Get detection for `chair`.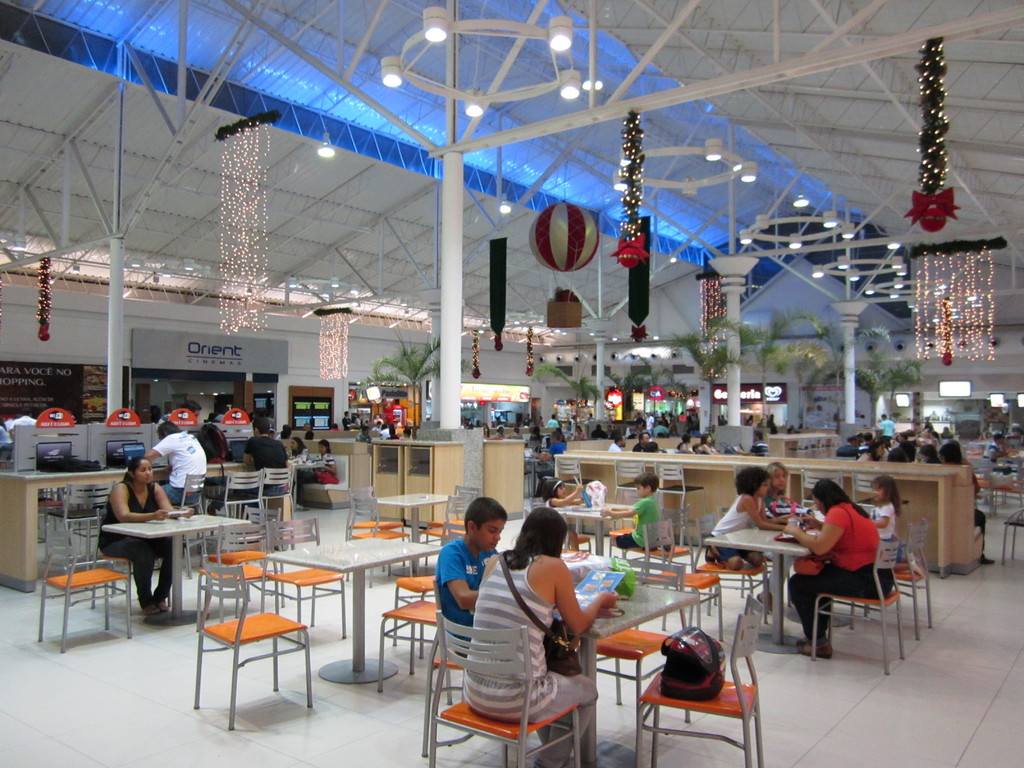
Detection: Rect(584, 550, 660, 705).
